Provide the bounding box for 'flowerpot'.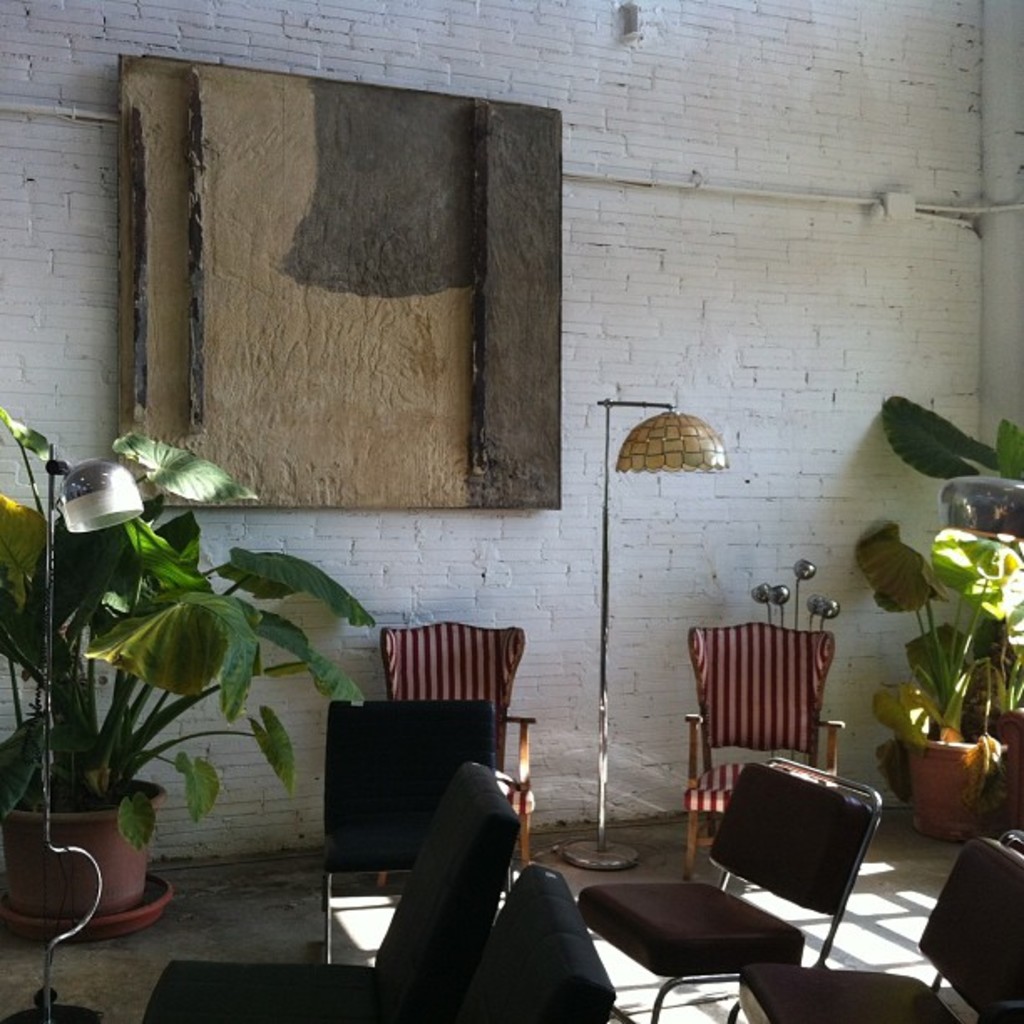
crop(907, 731, 984, 842).
